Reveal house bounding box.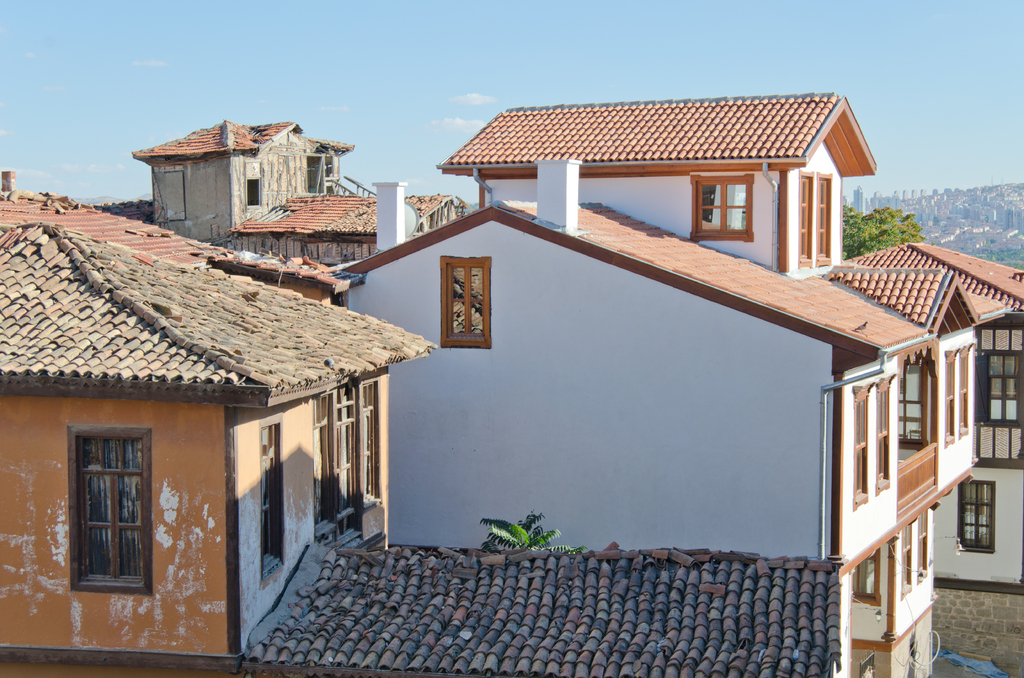
Revealed: 834:239:1023:595.
